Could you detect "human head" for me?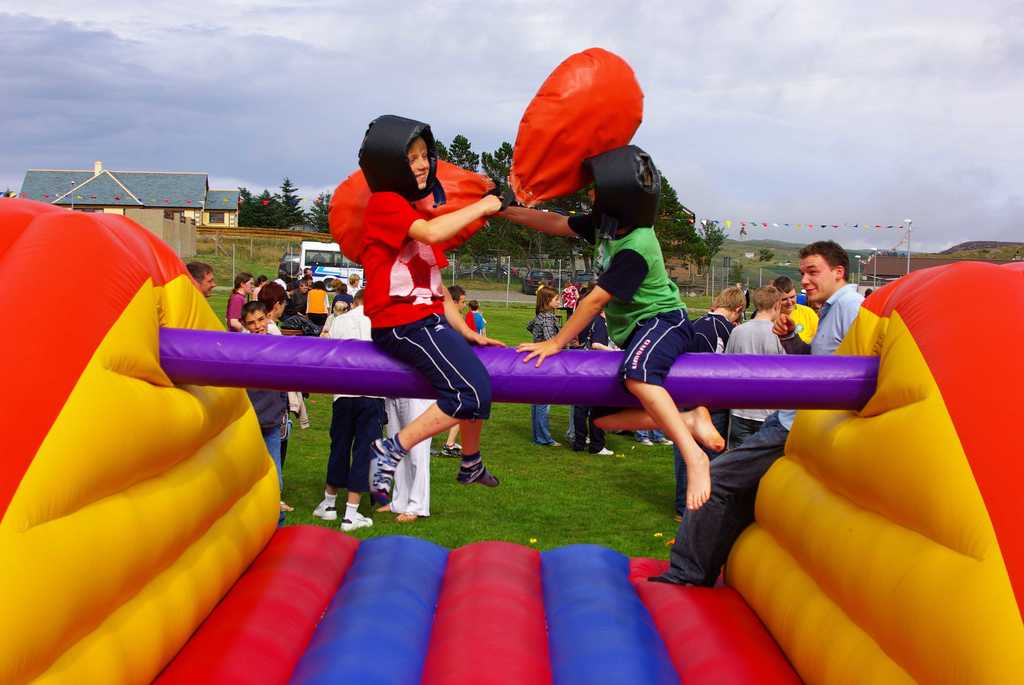
Detection result: locate(584, 153, 655, 207).
